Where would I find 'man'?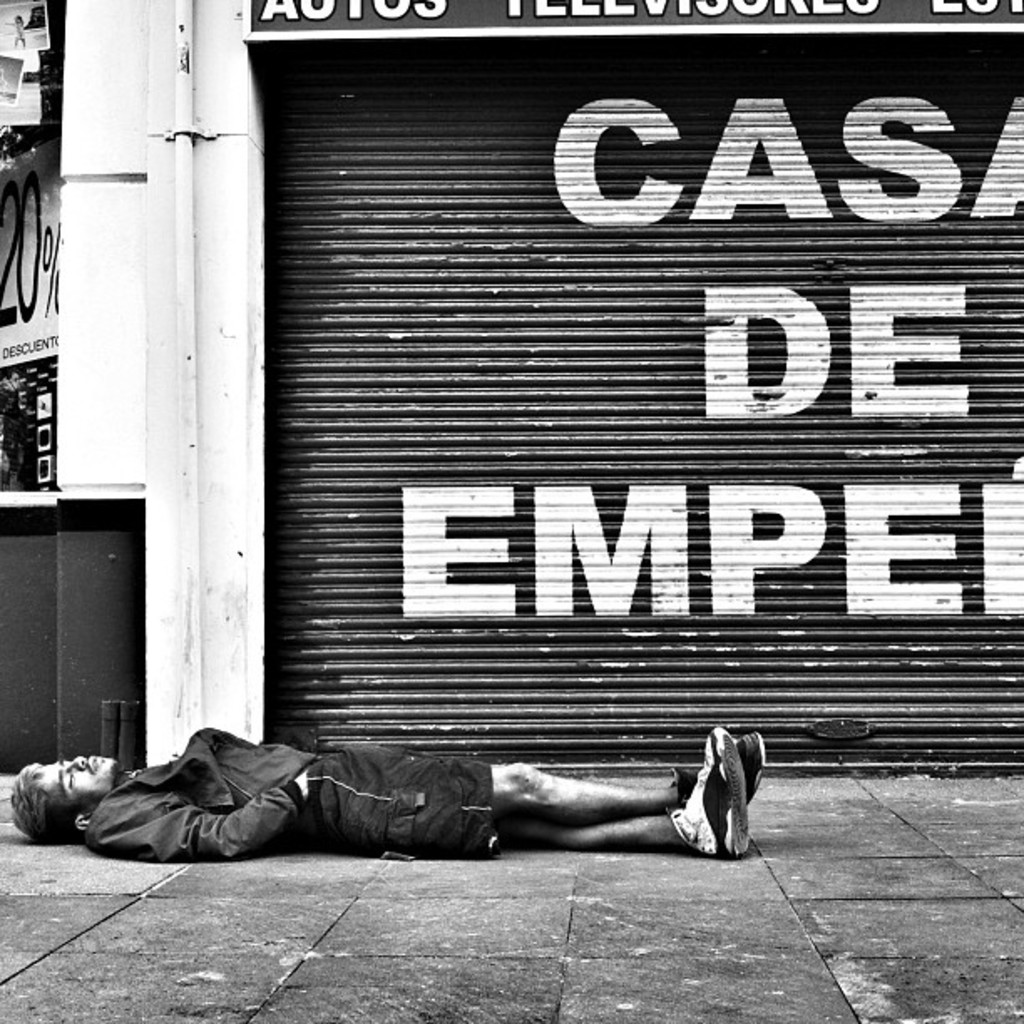
At [65,719,766,885].
